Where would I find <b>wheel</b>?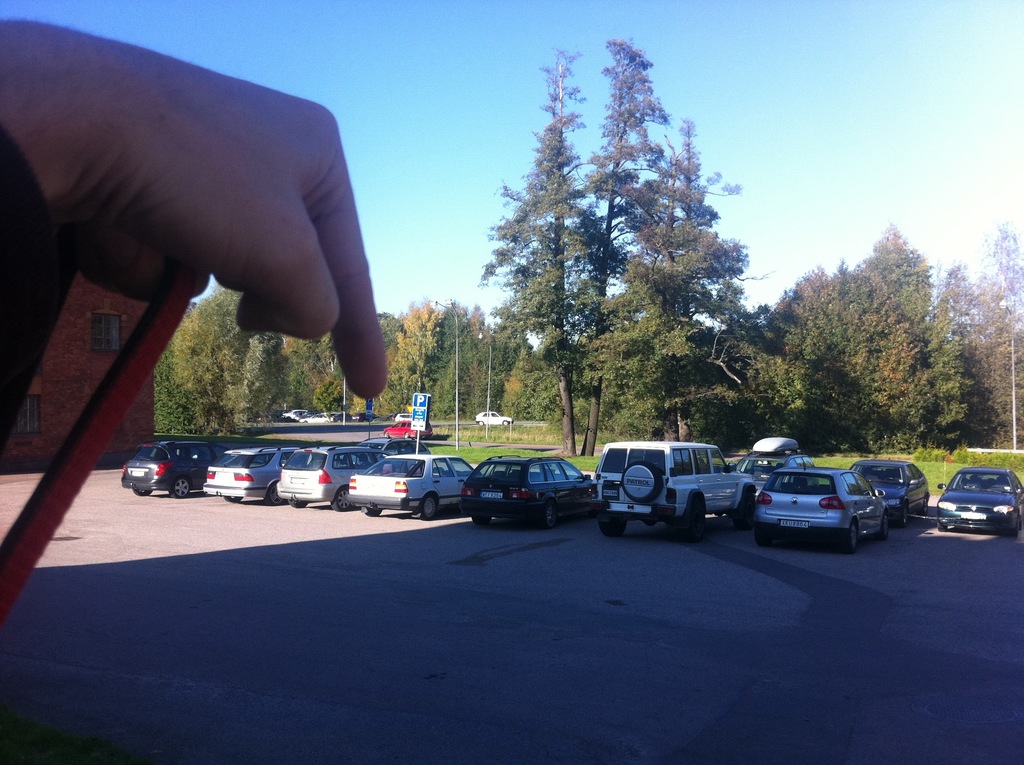
At region(421, 494, 436, 519).
